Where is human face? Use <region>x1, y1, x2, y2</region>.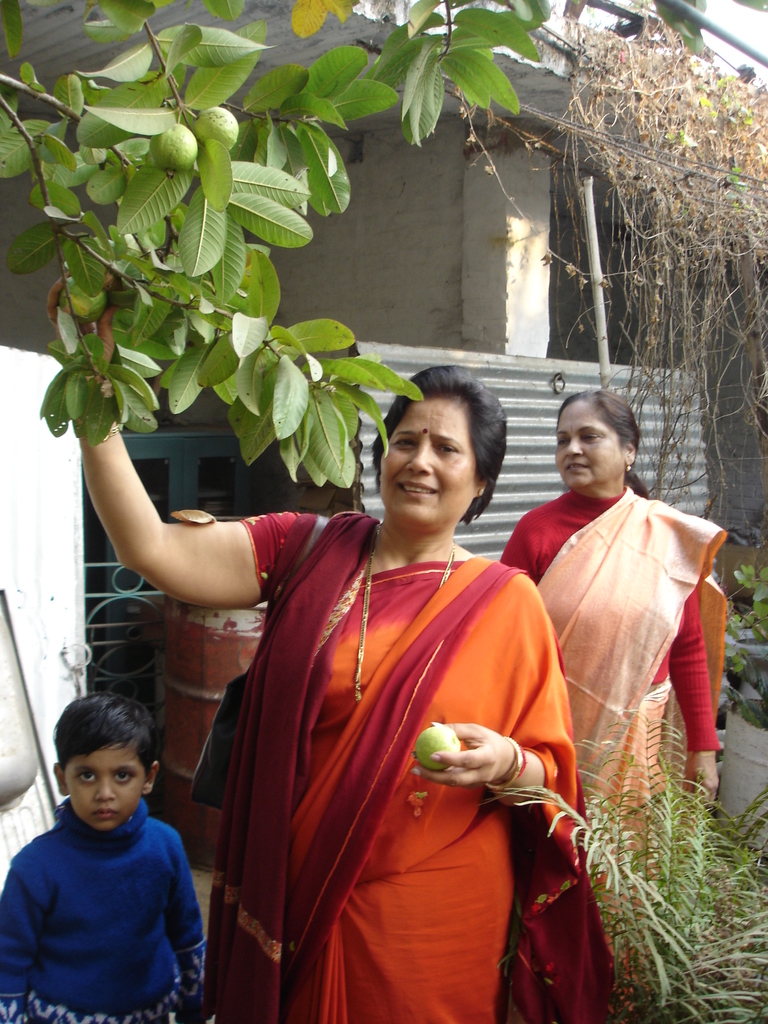
<region>381, 402, 475, 529</region>.
